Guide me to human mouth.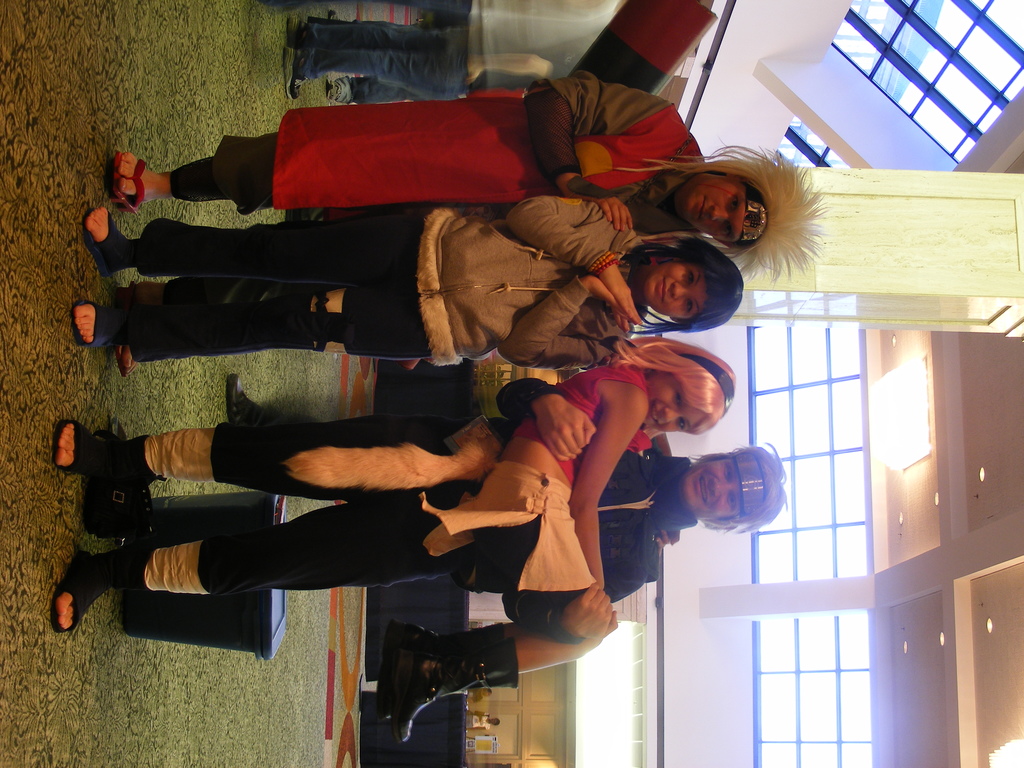
Guidance: 695,472,712,505.
